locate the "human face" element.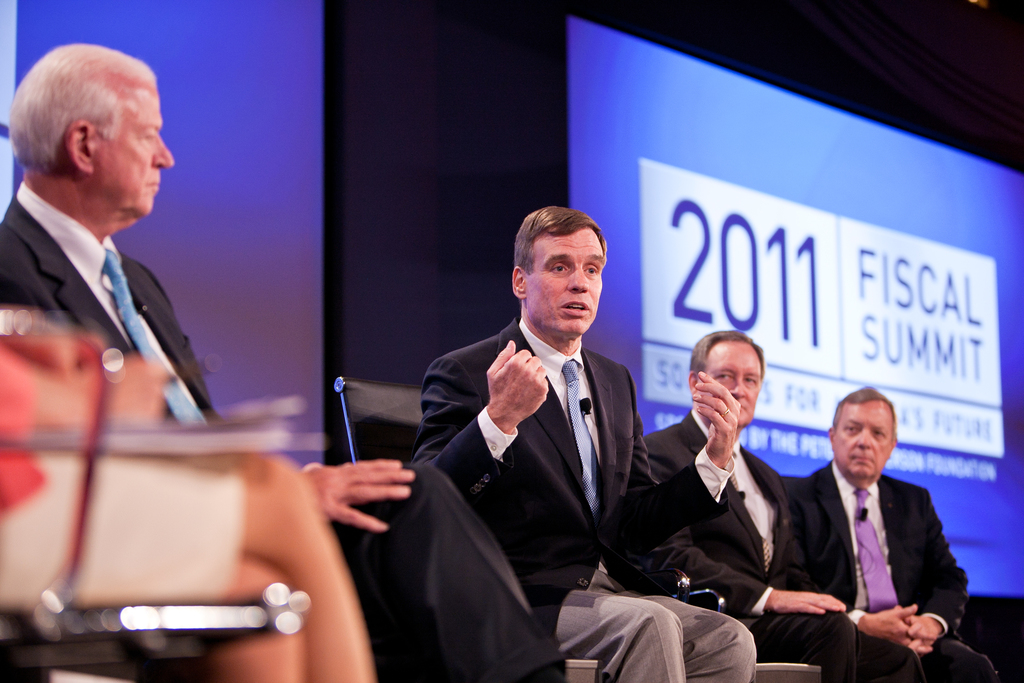
Element bbox: 836/404/893/488.
